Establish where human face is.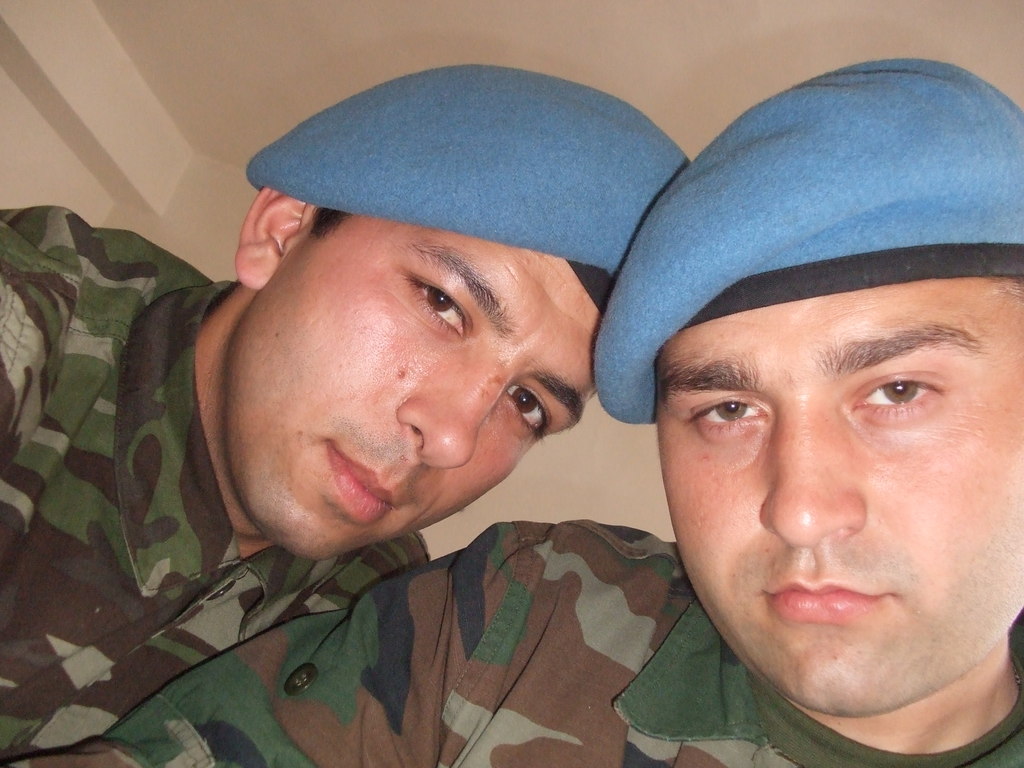
Established at <region>657, 276, 1023, 719</region>.
